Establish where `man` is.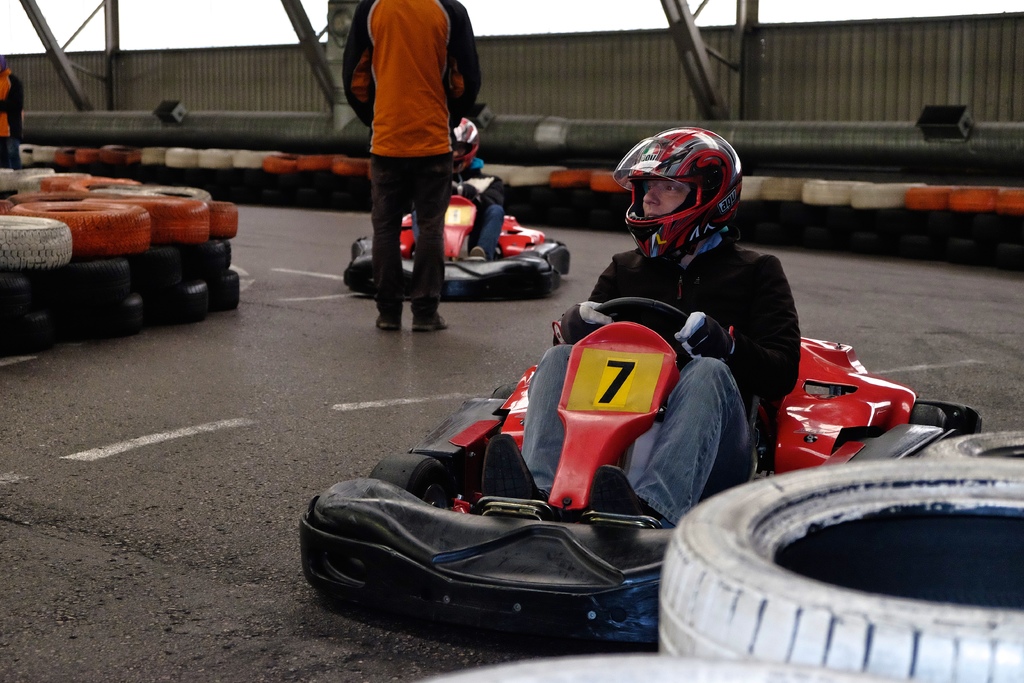
Established at {"left": 340, "top": 0, "right": 483, "bottom": 331}.
